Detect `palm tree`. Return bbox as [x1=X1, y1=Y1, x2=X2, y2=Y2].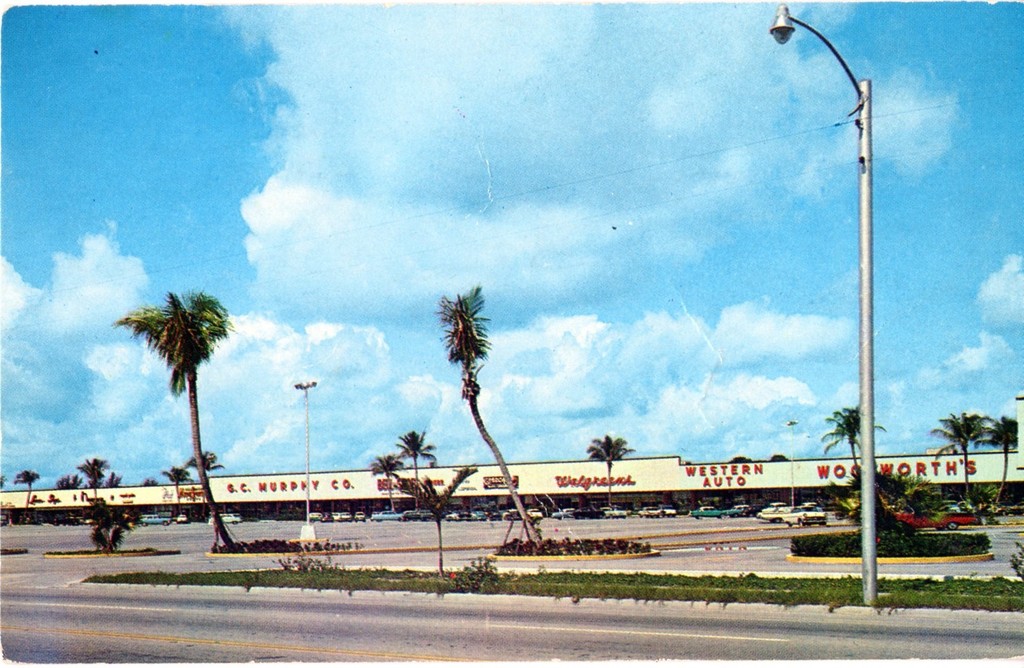
[x1=8, y1=467, x2=47, y2=529].
